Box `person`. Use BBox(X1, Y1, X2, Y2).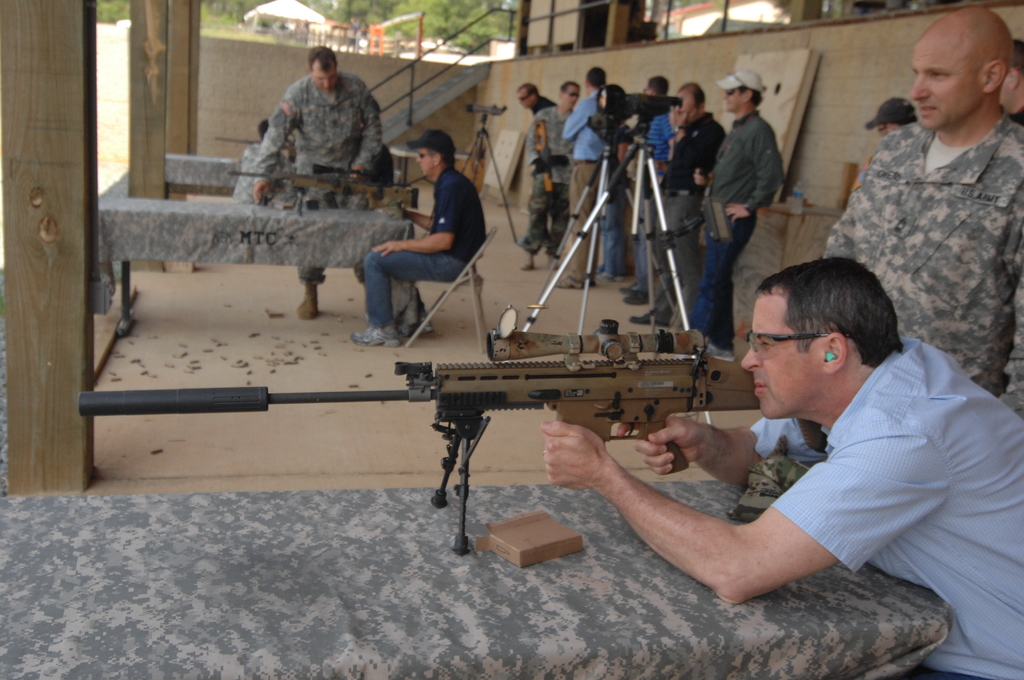
BBox(228, 108, 307, 234).
